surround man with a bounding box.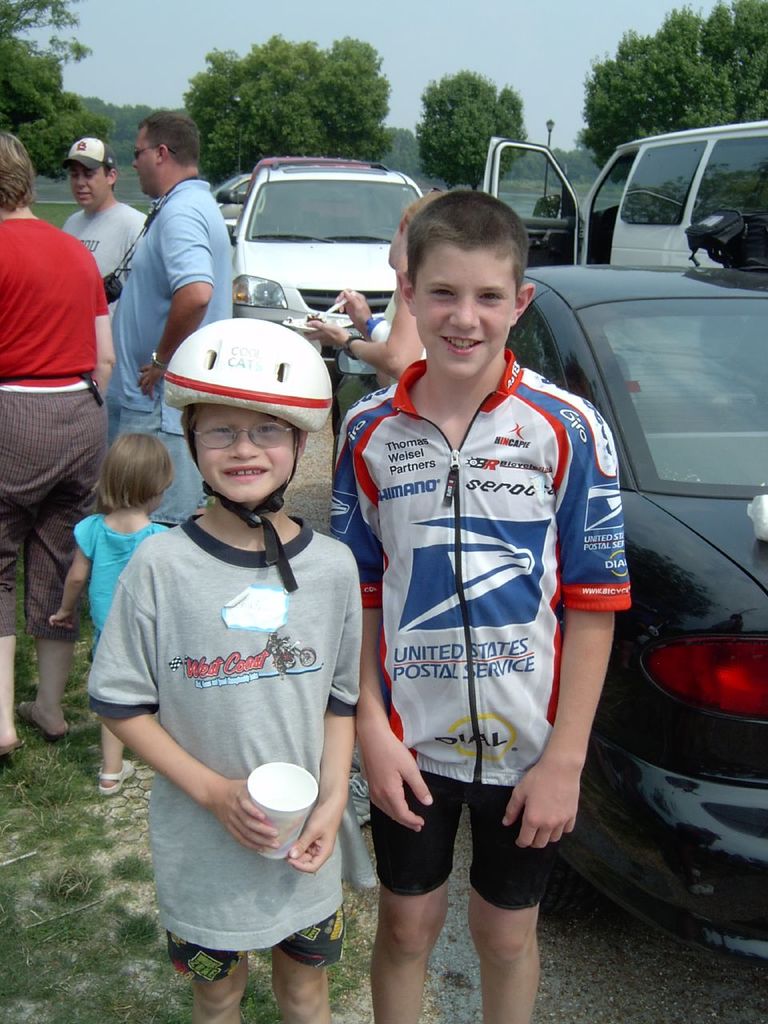
(112,115,239,523).
